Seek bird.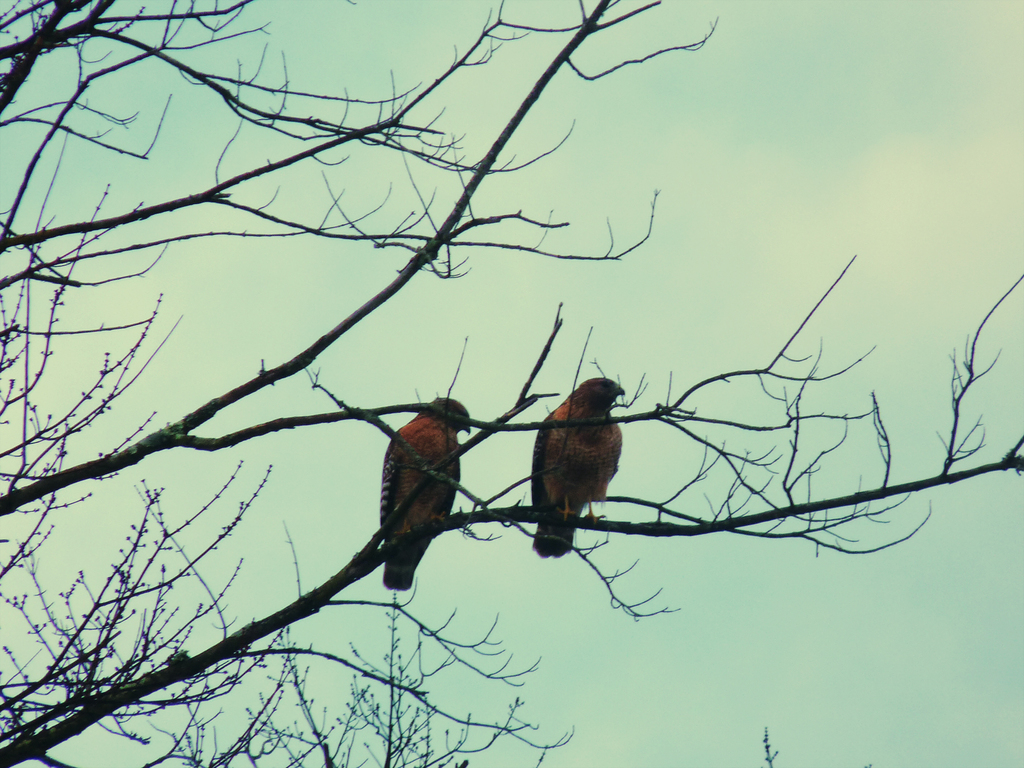
(519, 387, 632, 543).
